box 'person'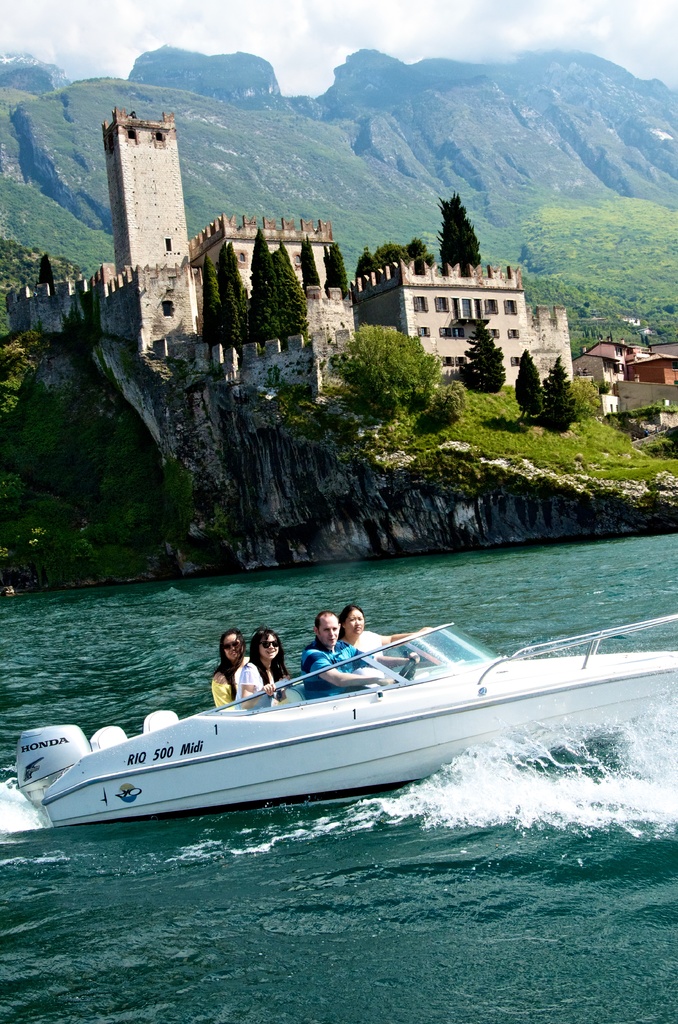
300/611/421/700
